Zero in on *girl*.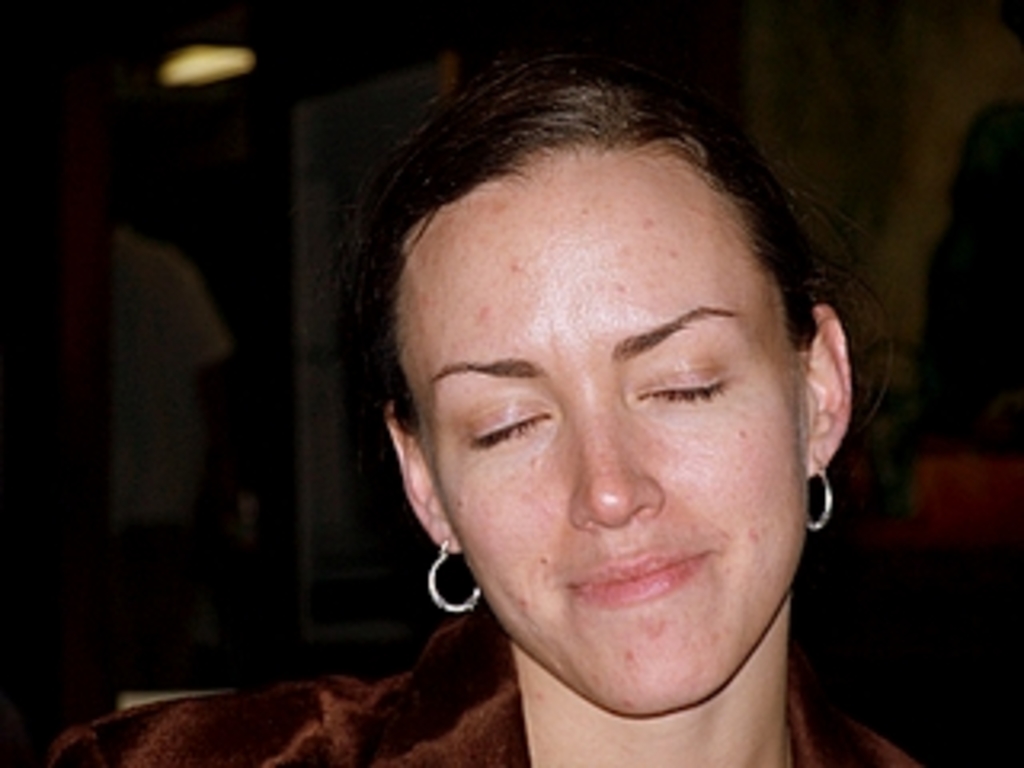
Zeroed in: l=29, t=58, r=938, b=765.
